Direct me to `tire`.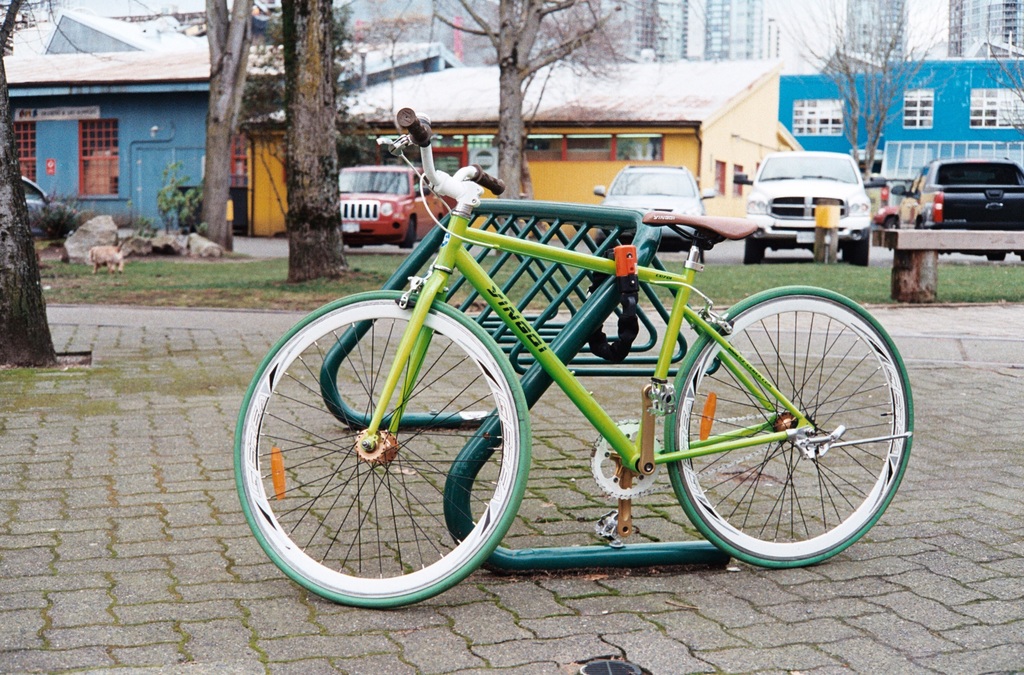
Direction: locate(346, 242, 365, 251).
